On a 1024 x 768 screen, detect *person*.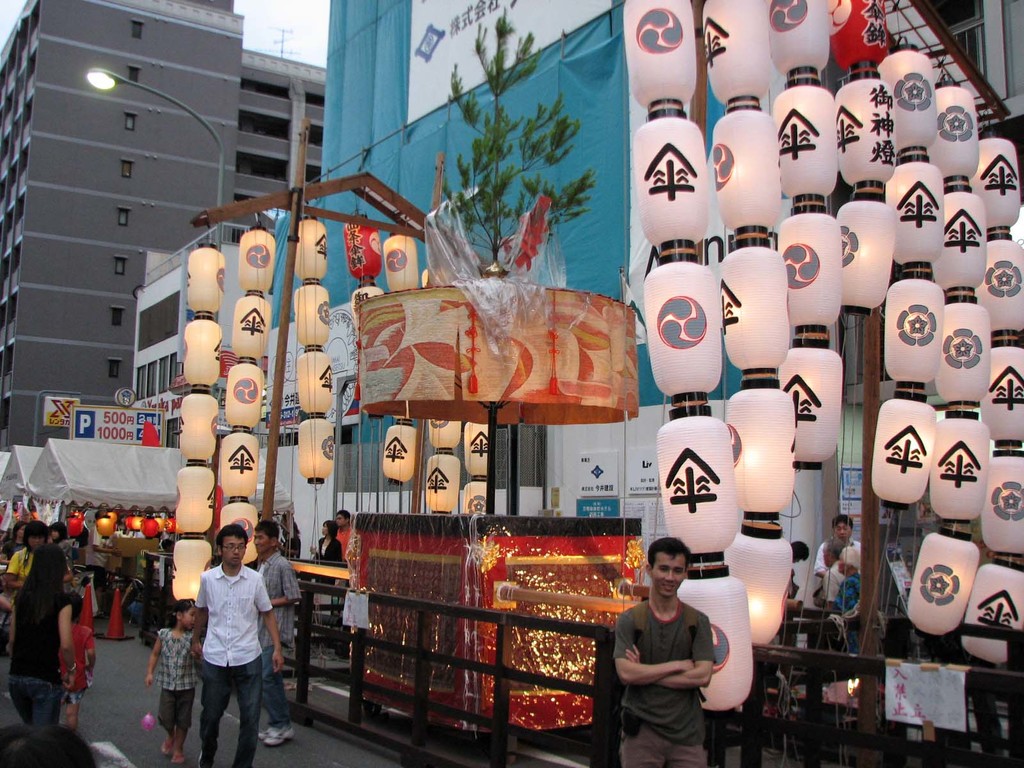
detection(609, 537, 714, 767).
